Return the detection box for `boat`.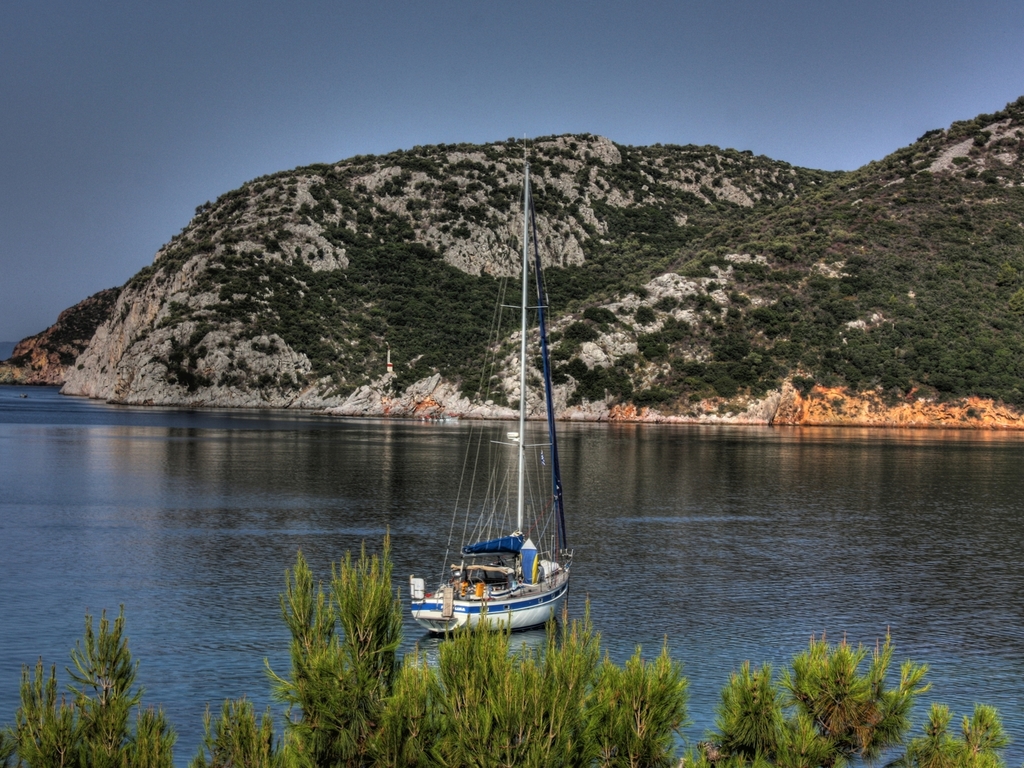
box=[381, 172, 628, 682].
